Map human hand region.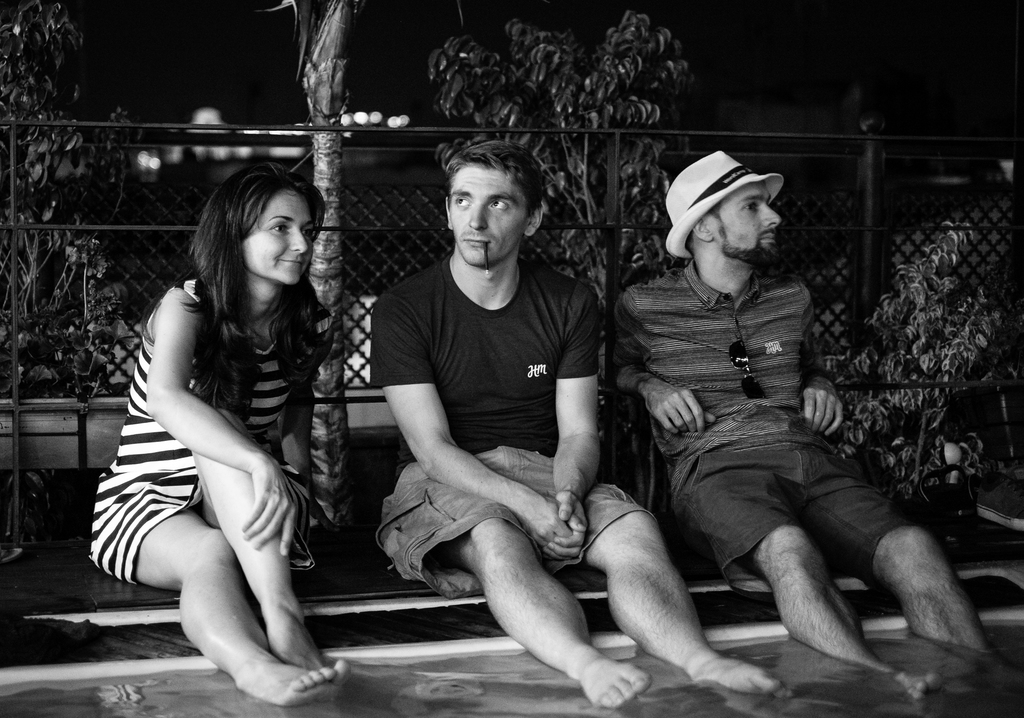
Mapped to locate(298, 490, 342, 532).
